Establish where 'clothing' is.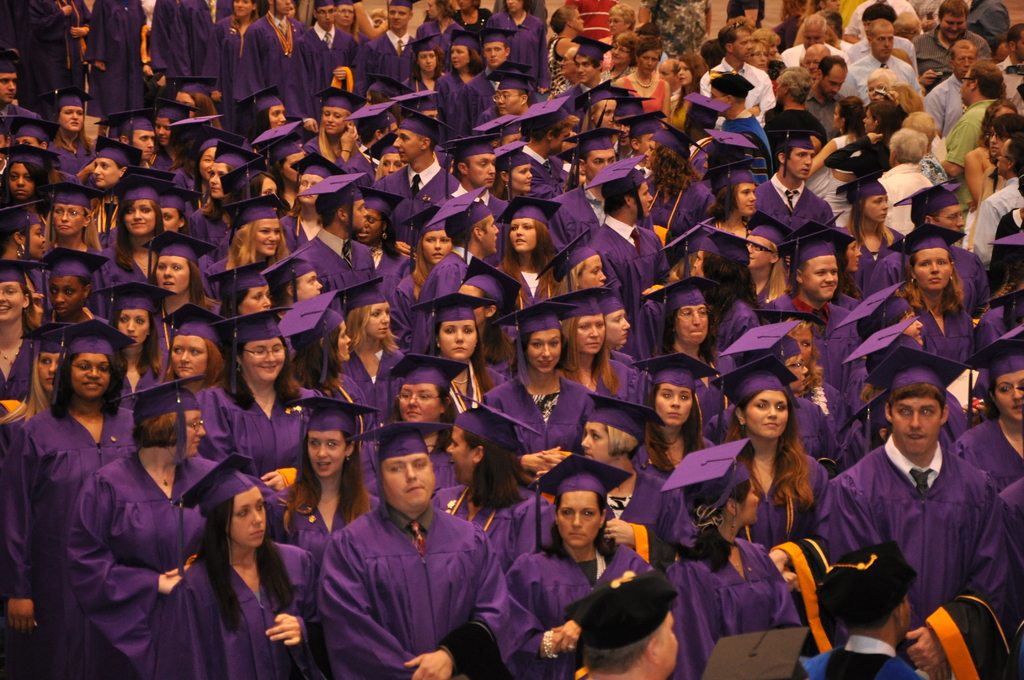
Established at box=[552, 34, 576, 88].
